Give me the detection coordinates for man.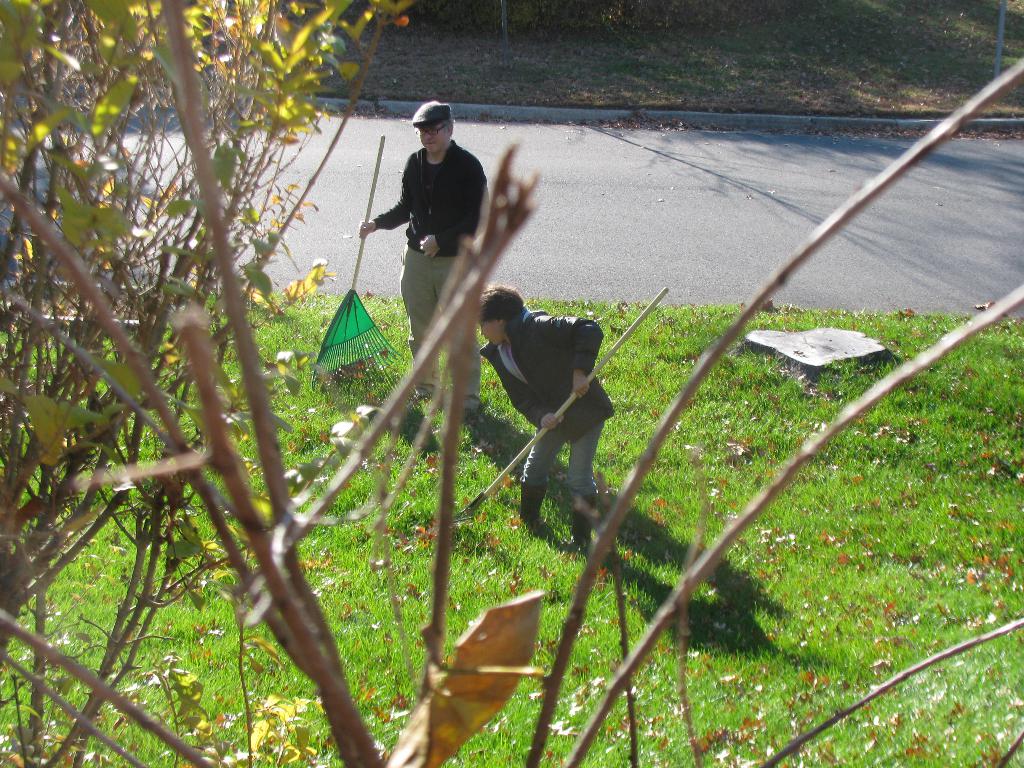
(355, 96, 493, 408).
